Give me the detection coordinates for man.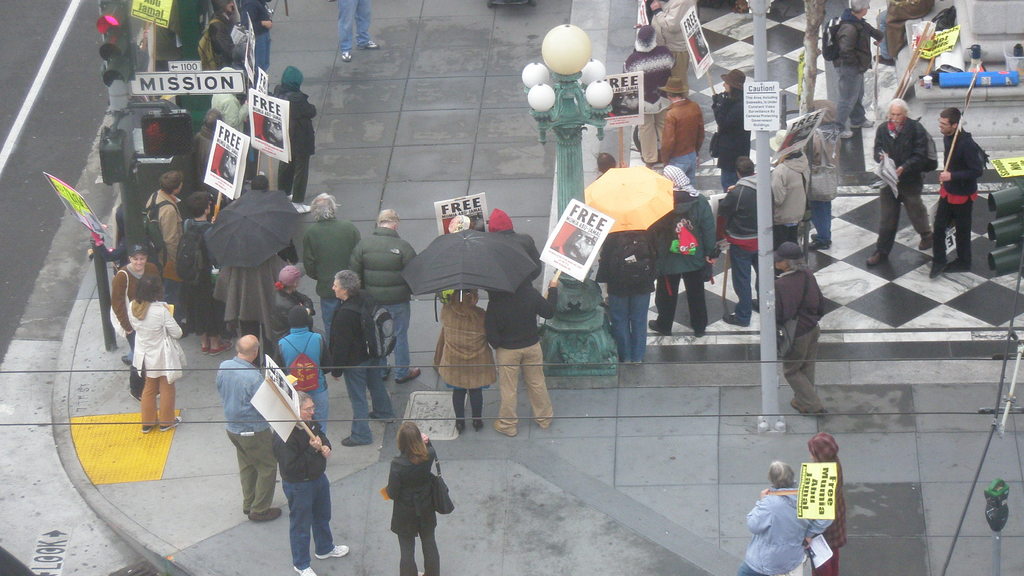
box=[655, 164, 717, 333].
